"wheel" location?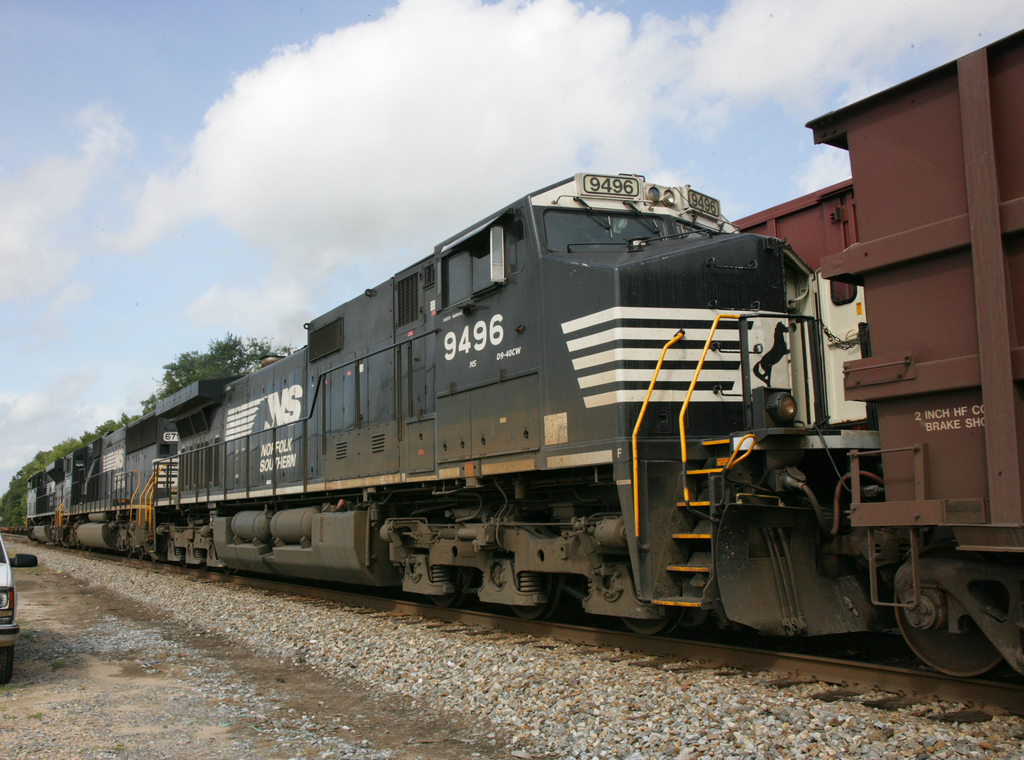
box(0, 645, 16, 691)
